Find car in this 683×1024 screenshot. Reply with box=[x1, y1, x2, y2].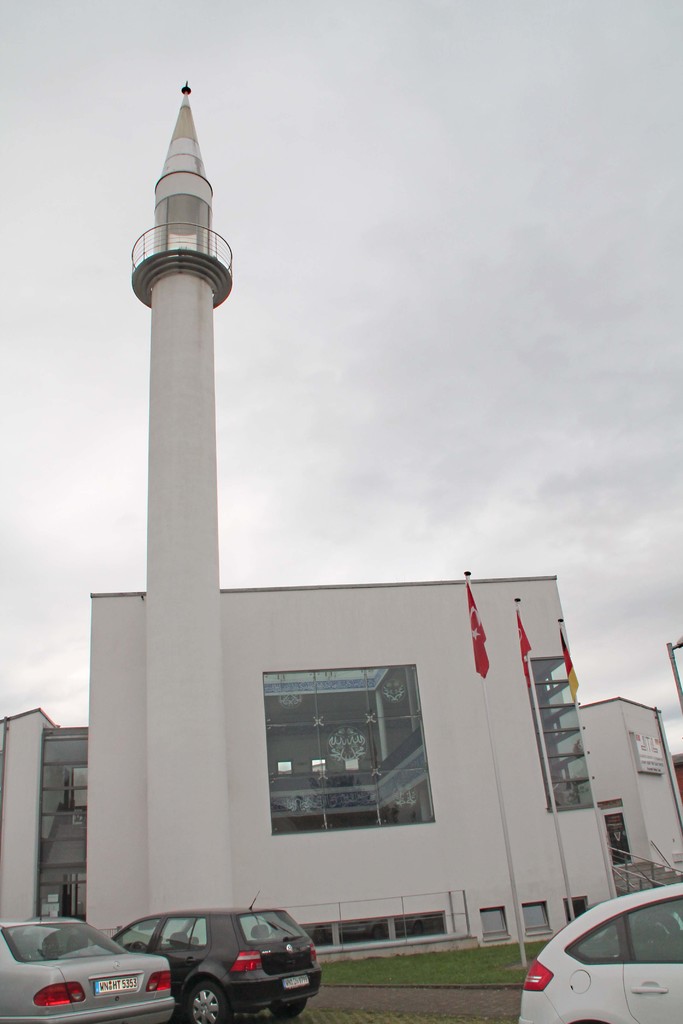
box=[516, 879, 682, 1023].
